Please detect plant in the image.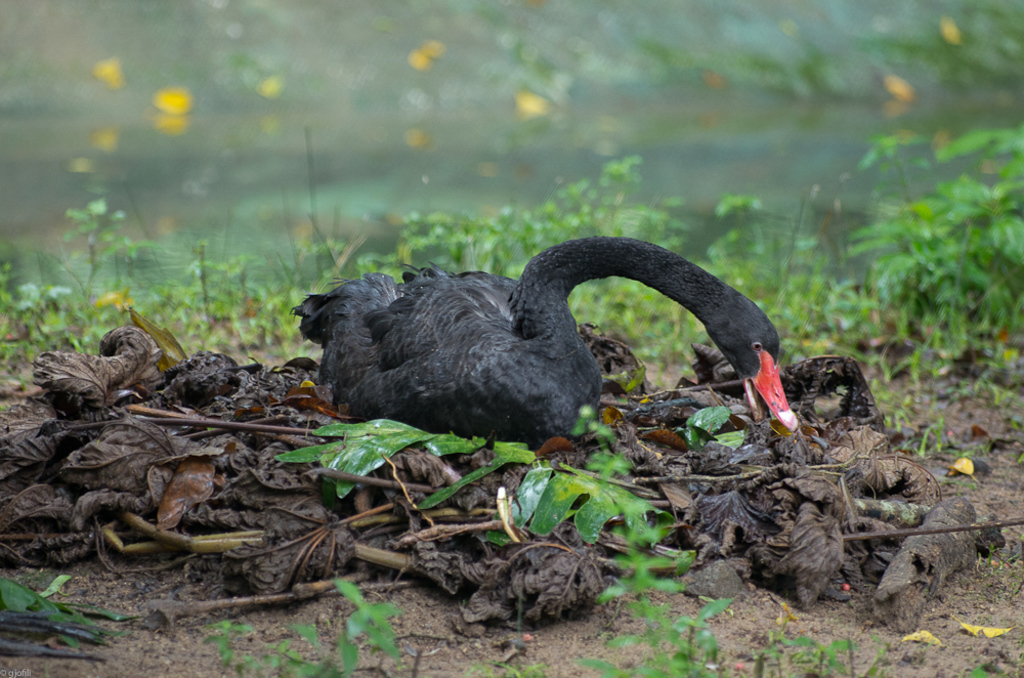
bbox=[208, 575, 409, 677].
